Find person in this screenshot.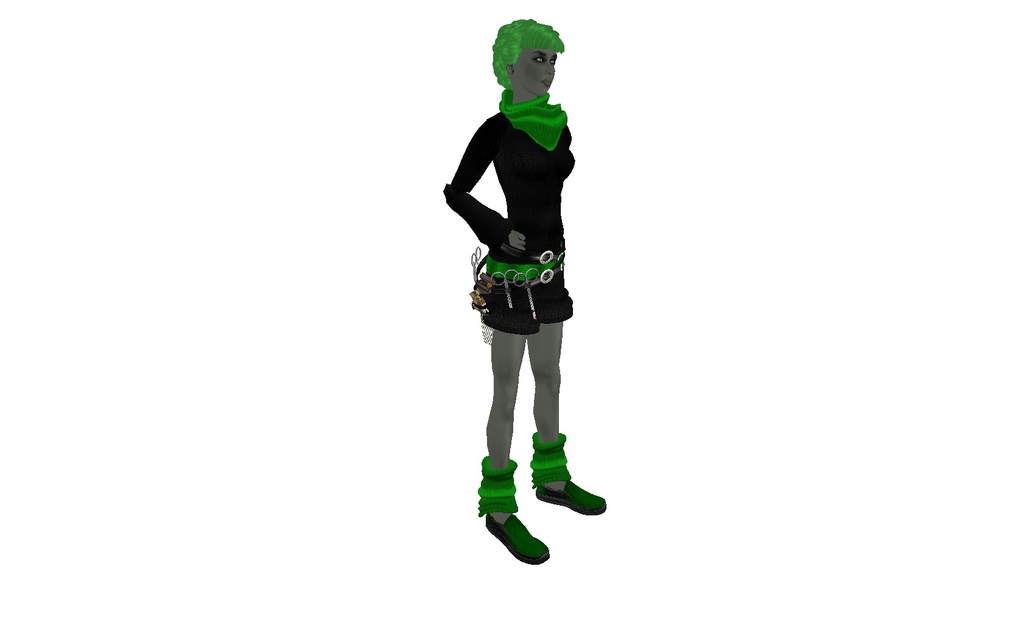
The bounding box for person is locate(439, 15, 610, 569).
